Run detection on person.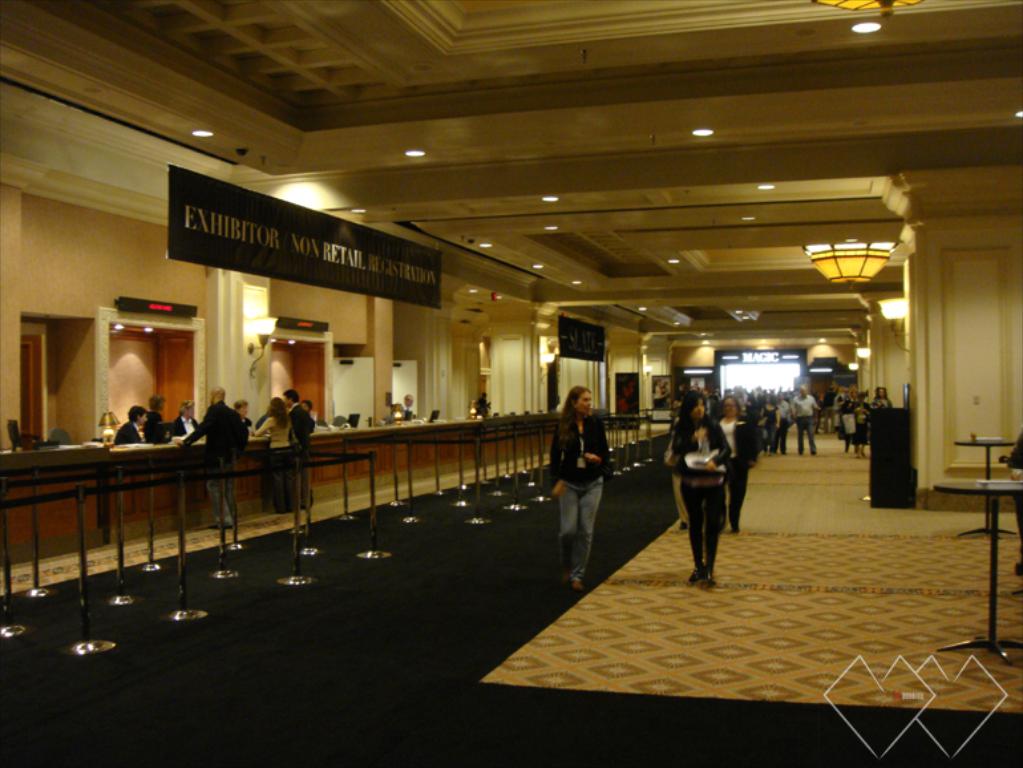
Result: bbox=[1008, 436, 1022, 579].
